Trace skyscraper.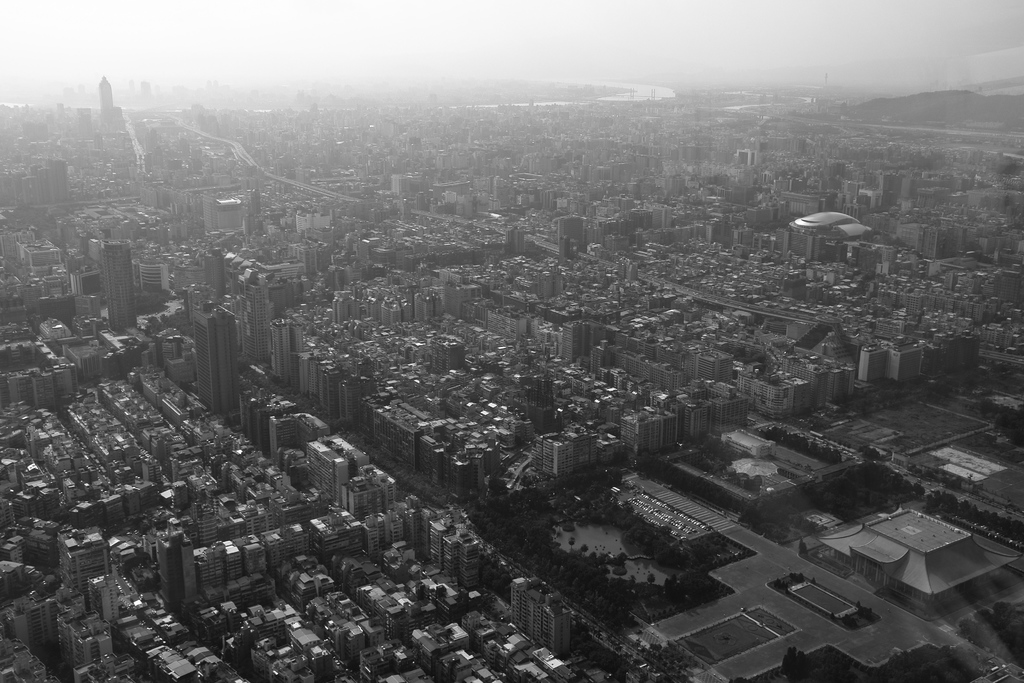
Traced to rect(286, 525, 308, 551).
